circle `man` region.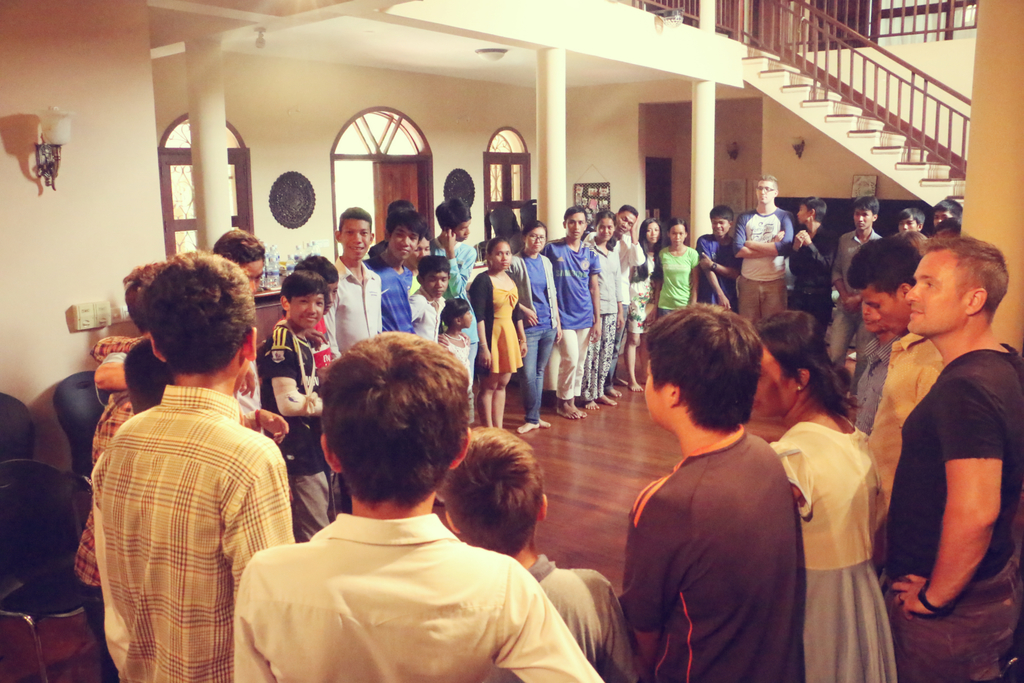
Region: 900, 211, 922, 229.
